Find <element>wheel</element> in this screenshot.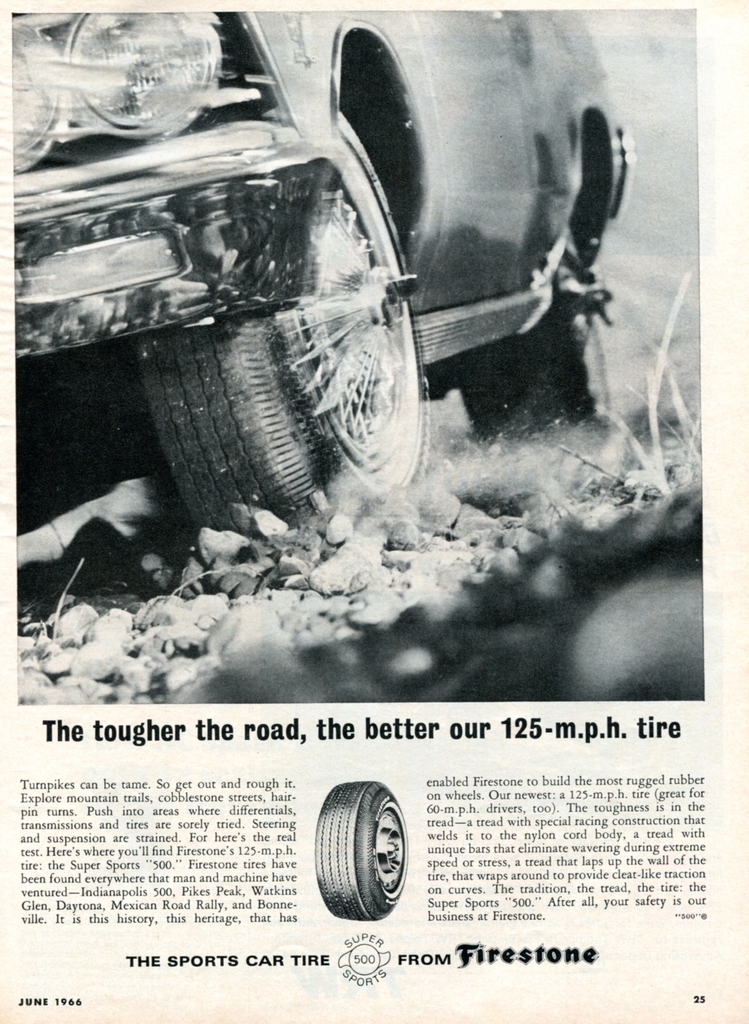
The bounding box for <element>wheel</element> is <box>133,109,434,536</box>.
